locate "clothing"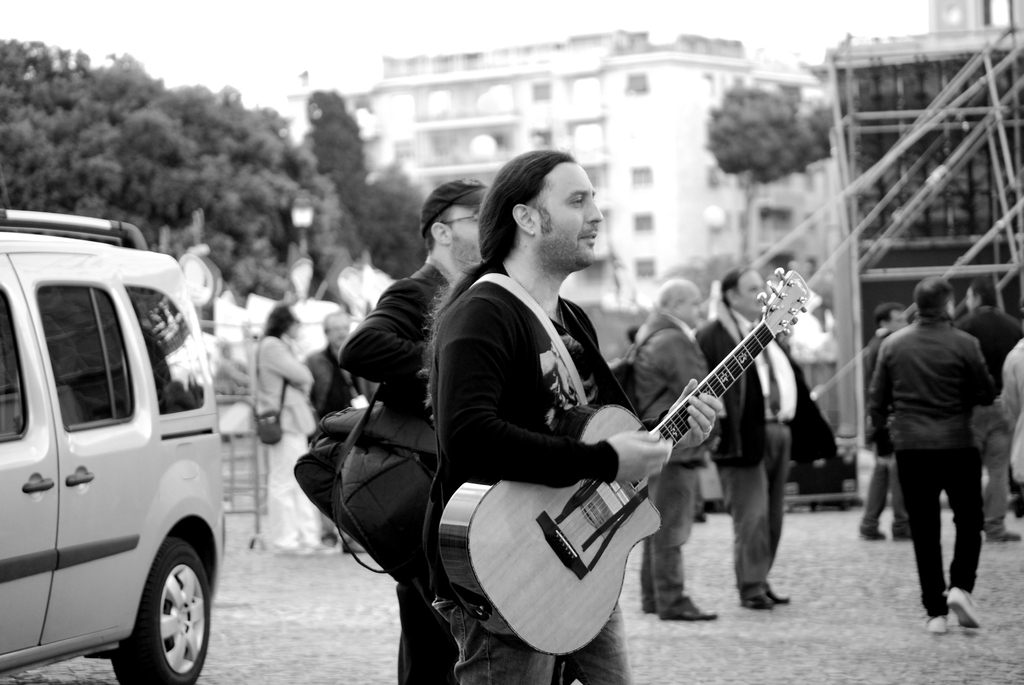
x1=244, y1=329, x2=324, y2=556
